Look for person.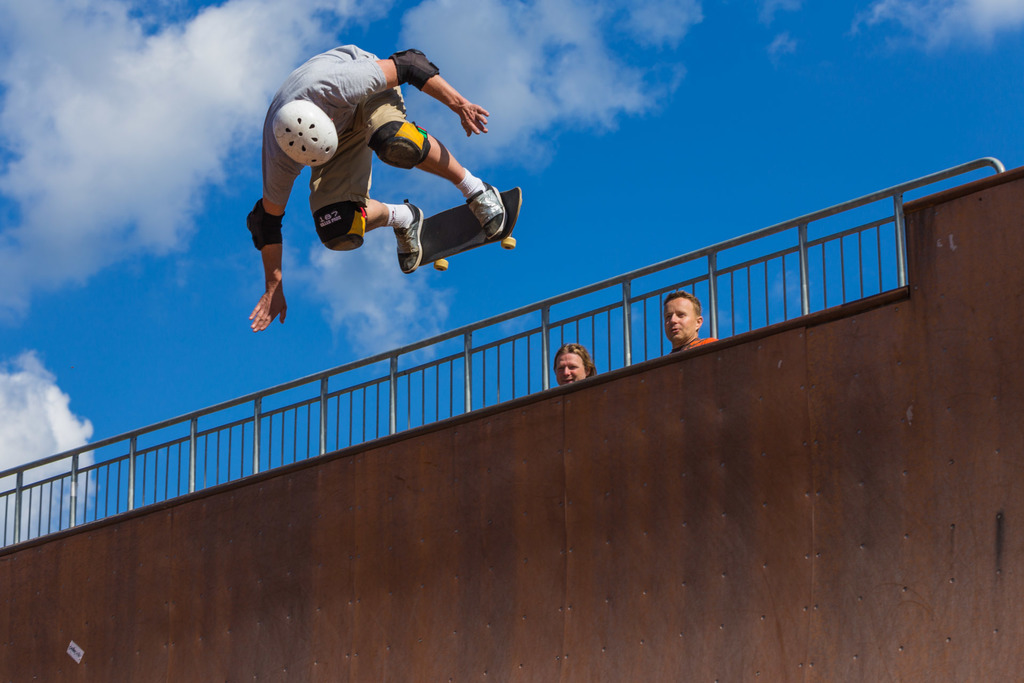
Found: bbox(552, 340, 596, 389).
